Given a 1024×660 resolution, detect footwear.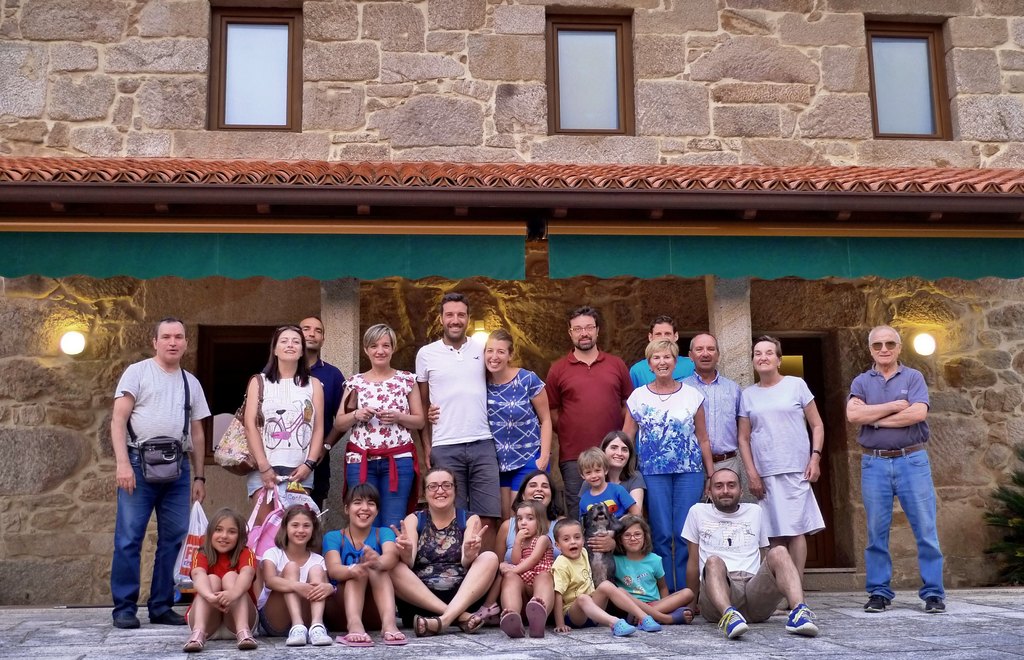
BBox(307, 618, 331, 645).
